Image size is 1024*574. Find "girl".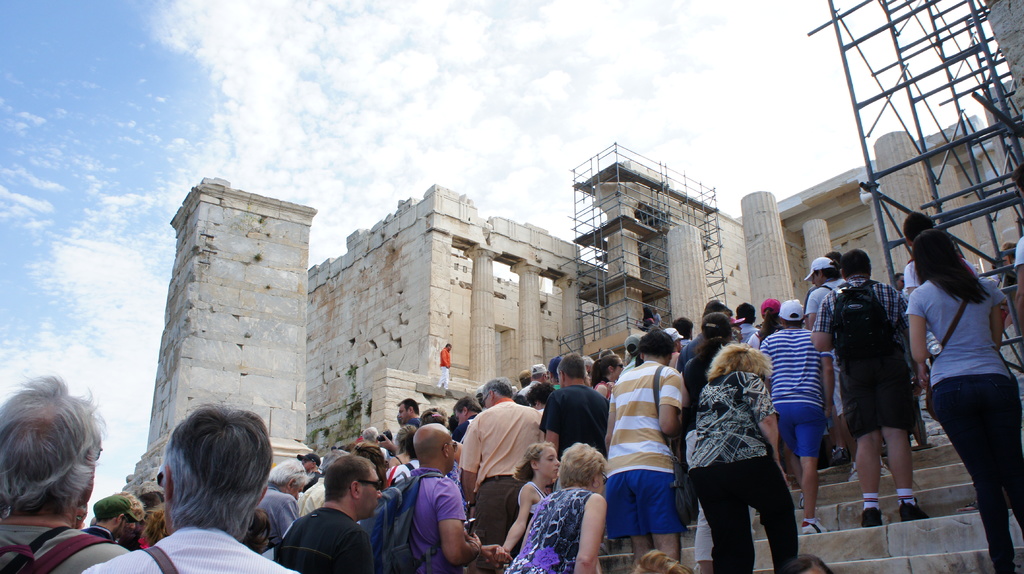
496,442,563,552.
